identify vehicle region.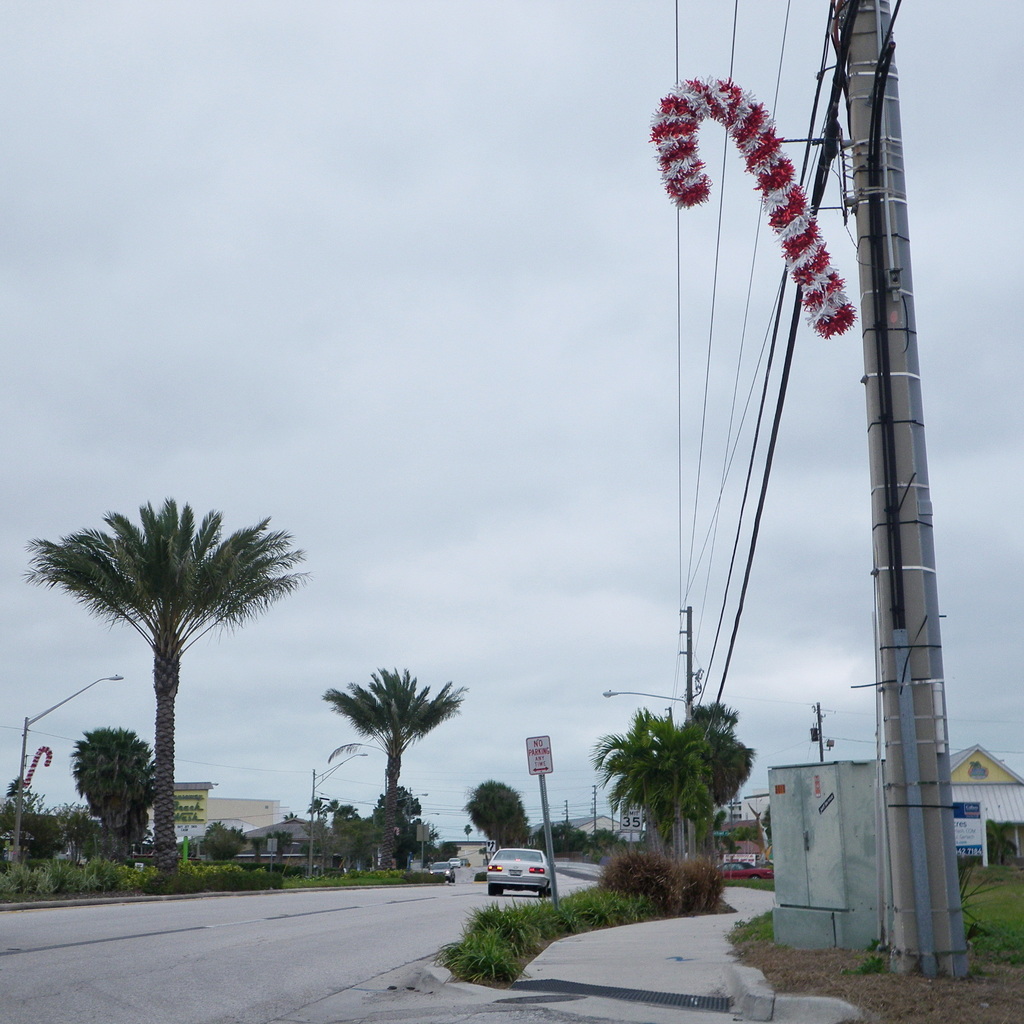
Region: <bbox>424, 860, 458, 886</bbox>.
